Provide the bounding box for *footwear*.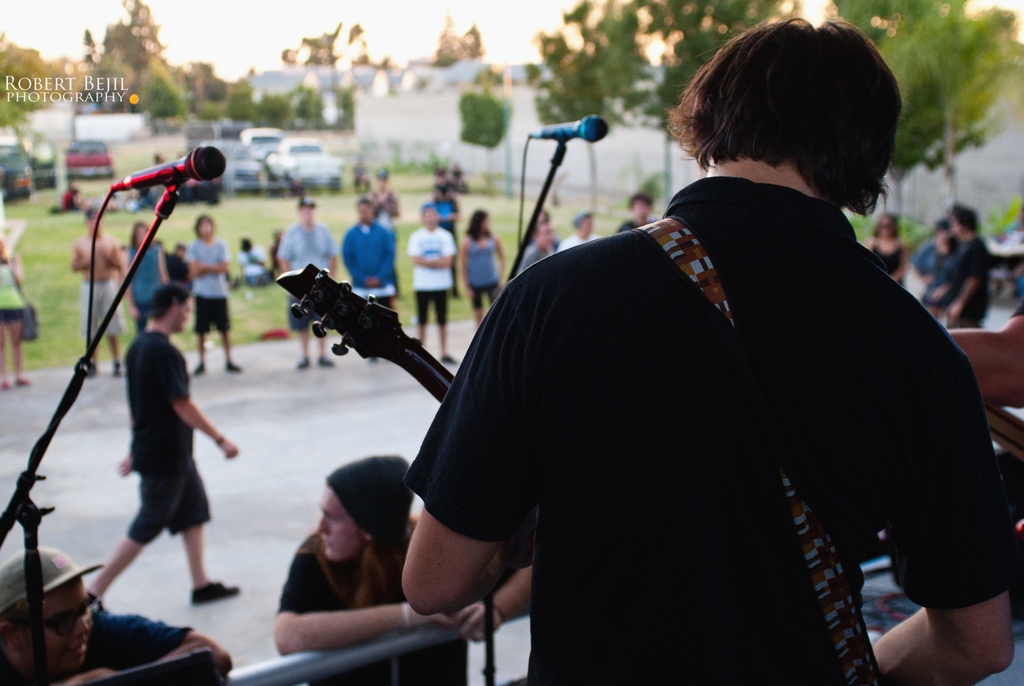
(297,357,308,368).
